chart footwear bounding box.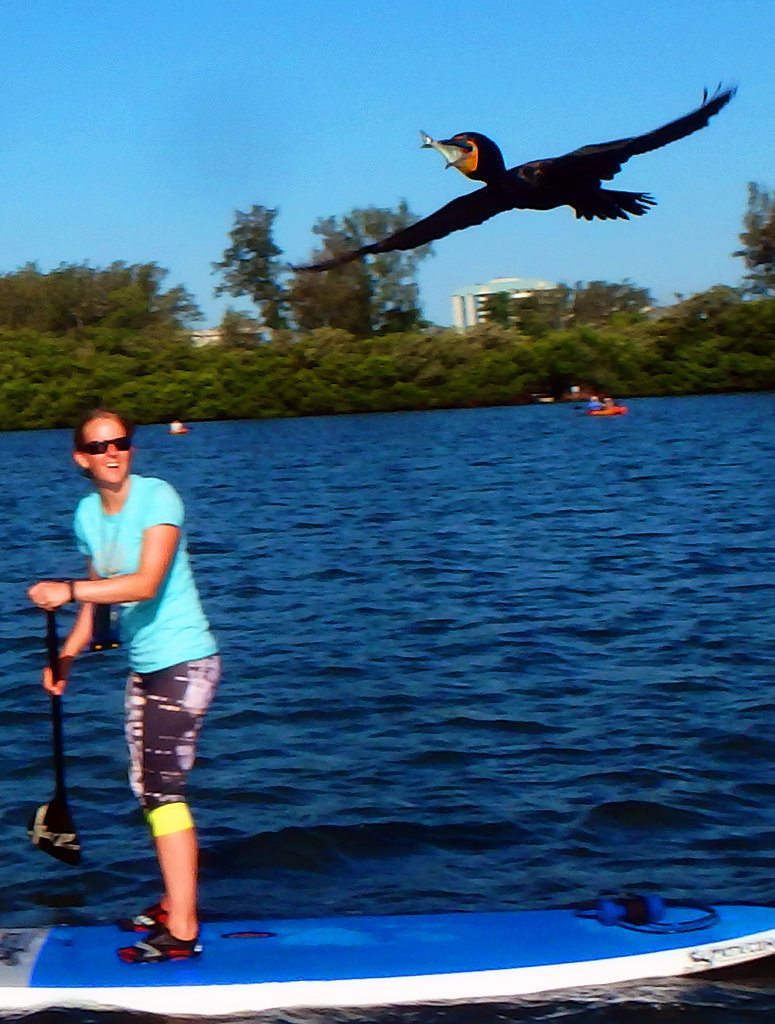
Charted: <bbox>107, 911, 202, 974</bbox>.
